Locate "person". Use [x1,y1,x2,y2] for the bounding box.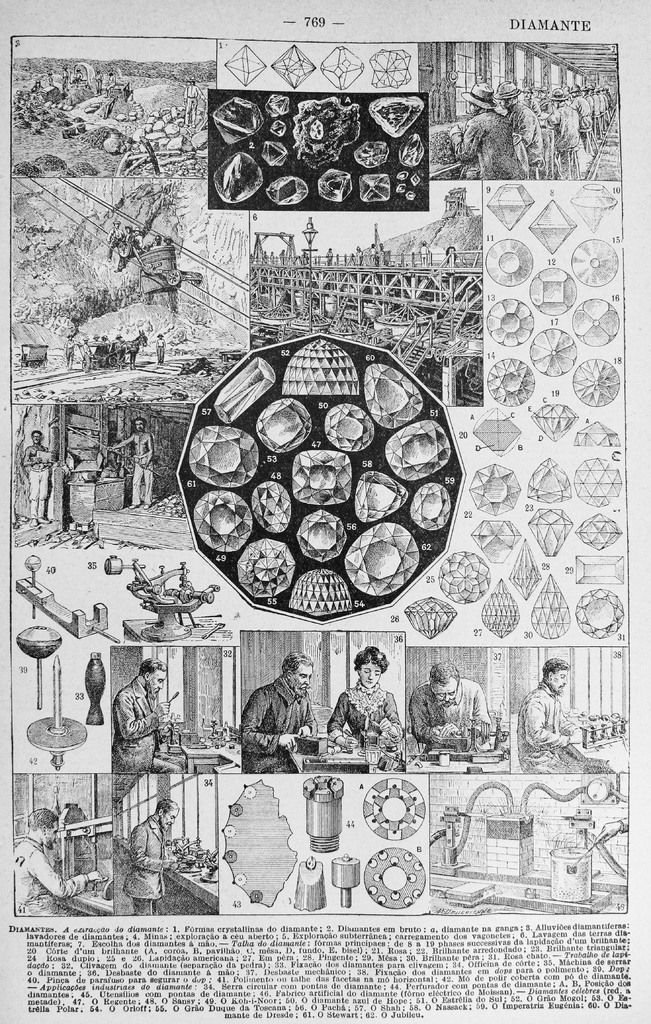
[15,809,111,924].
